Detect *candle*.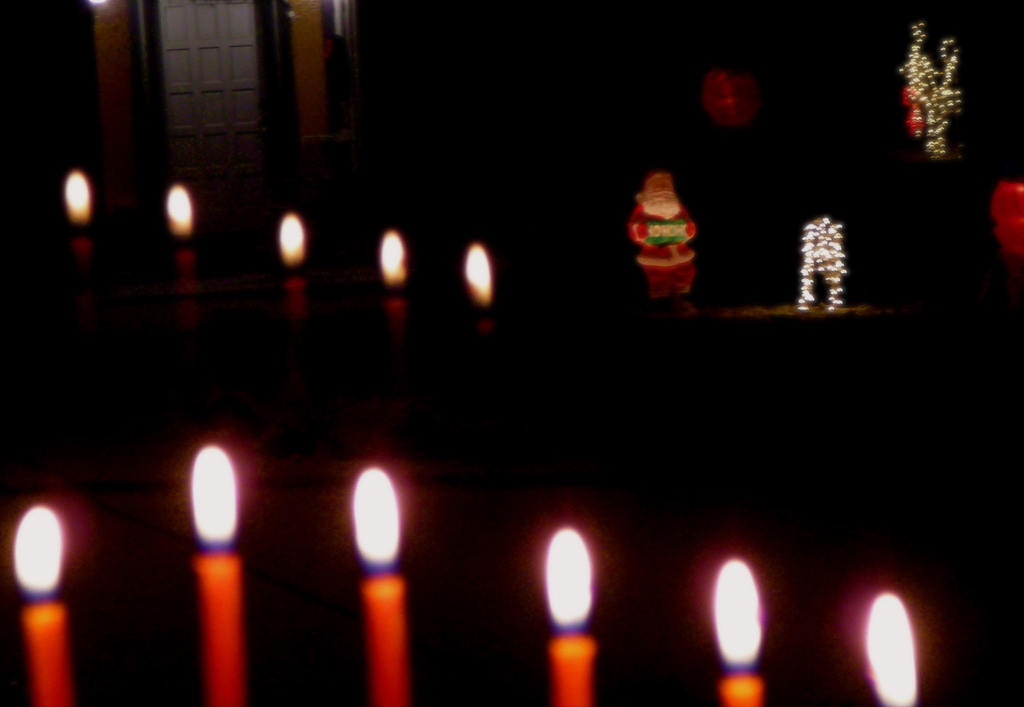
Detected at bbox(545, 523, 594, 706).
